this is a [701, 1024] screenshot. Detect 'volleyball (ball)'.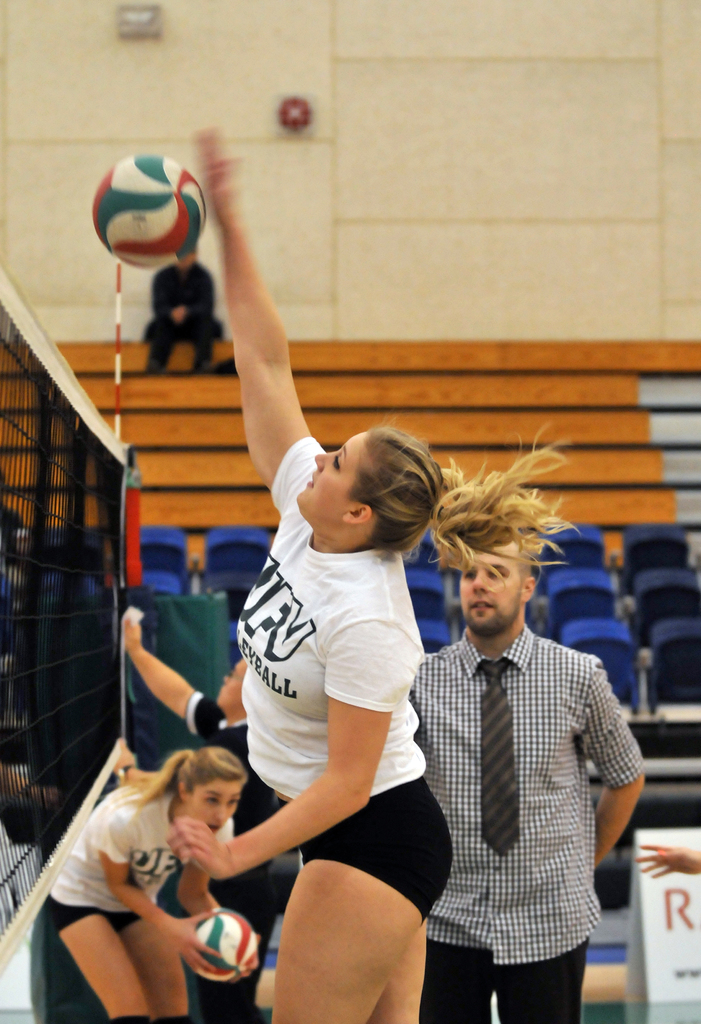
91,143,213,267.
